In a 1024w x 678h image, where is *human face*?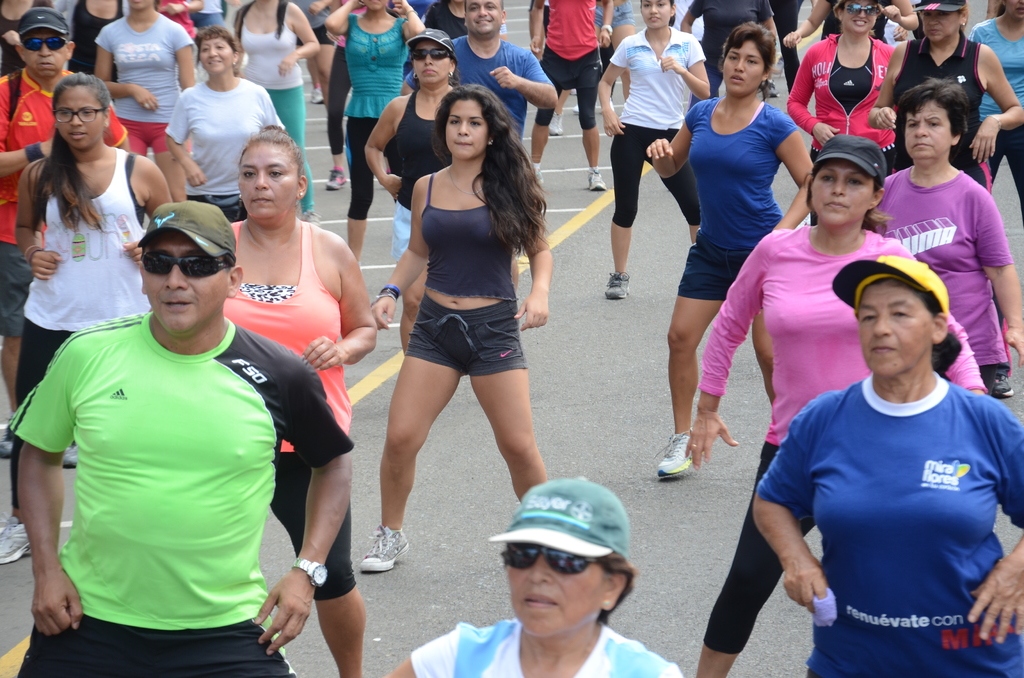
x1=504, y1=543, x2=596, y2=633.
